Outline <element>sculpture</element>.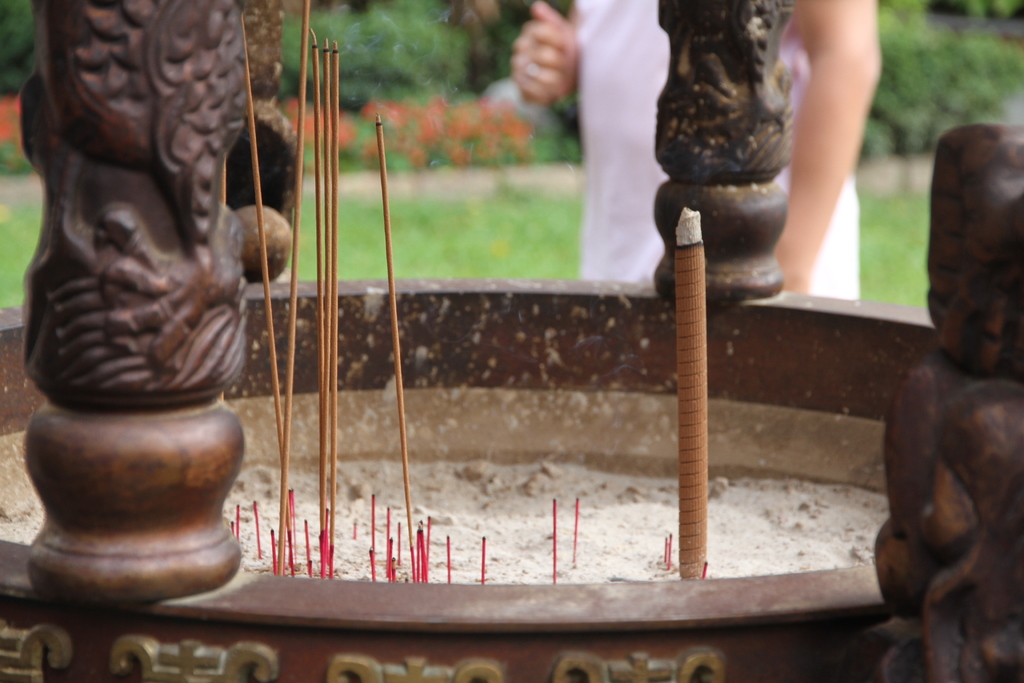
Outline: (x1=5, y1=0, x2=250, y2=607).
